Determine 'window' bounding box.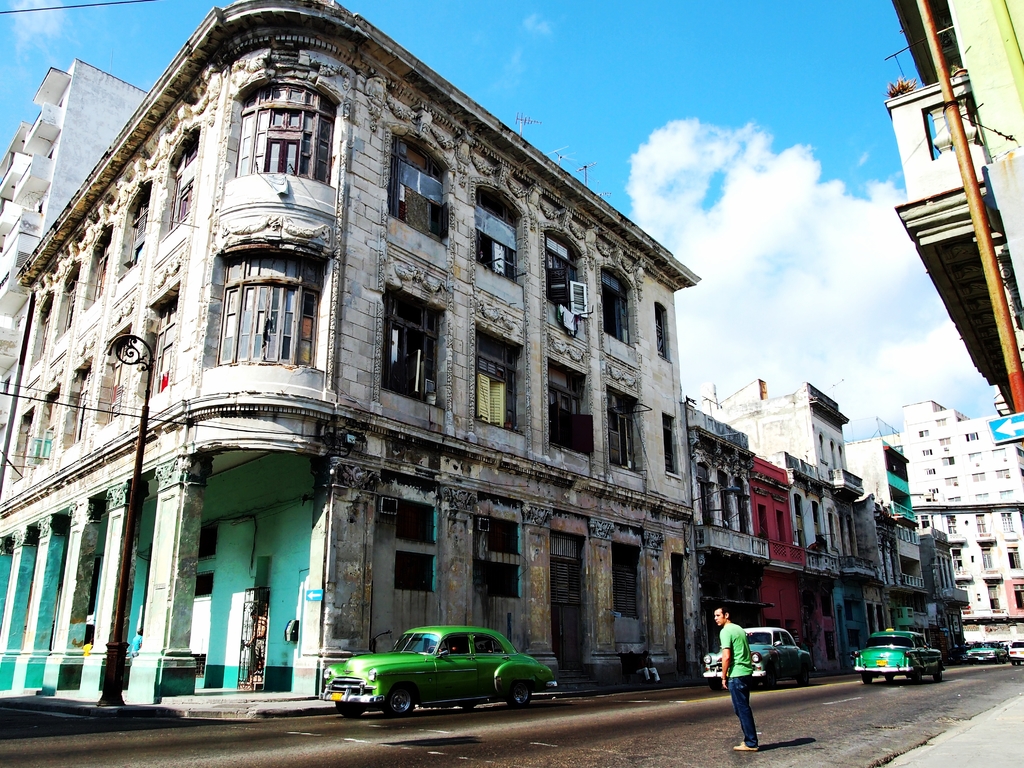
Determined: detection(541, 233, 595, 318).
